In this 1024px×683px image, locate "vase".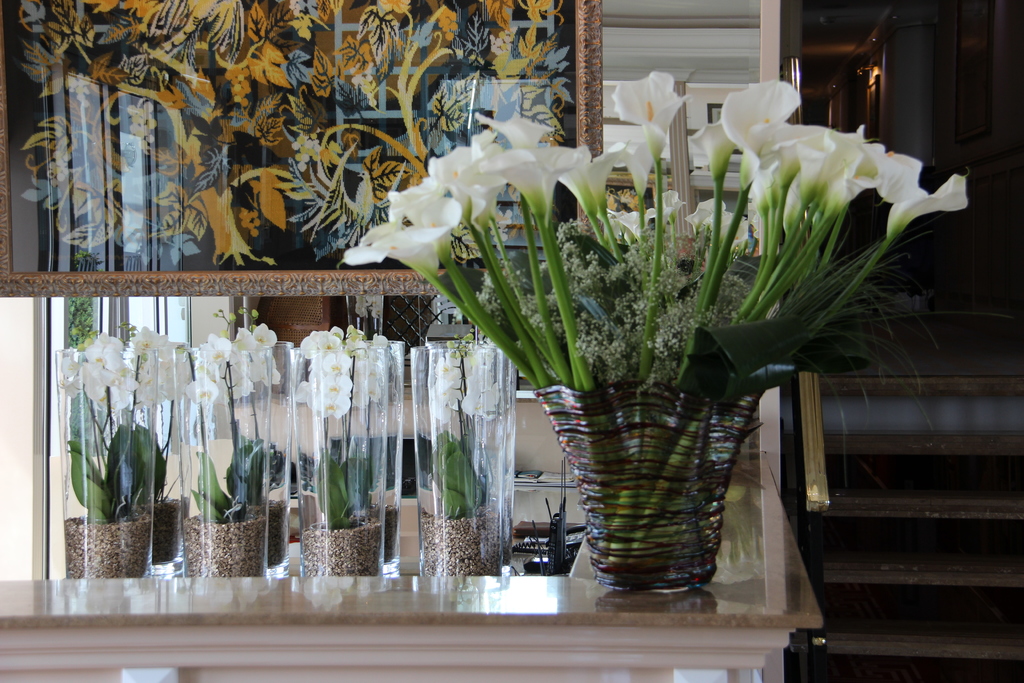
Bounding box: <bbox>243, 338, 291, 577</bbox>.
